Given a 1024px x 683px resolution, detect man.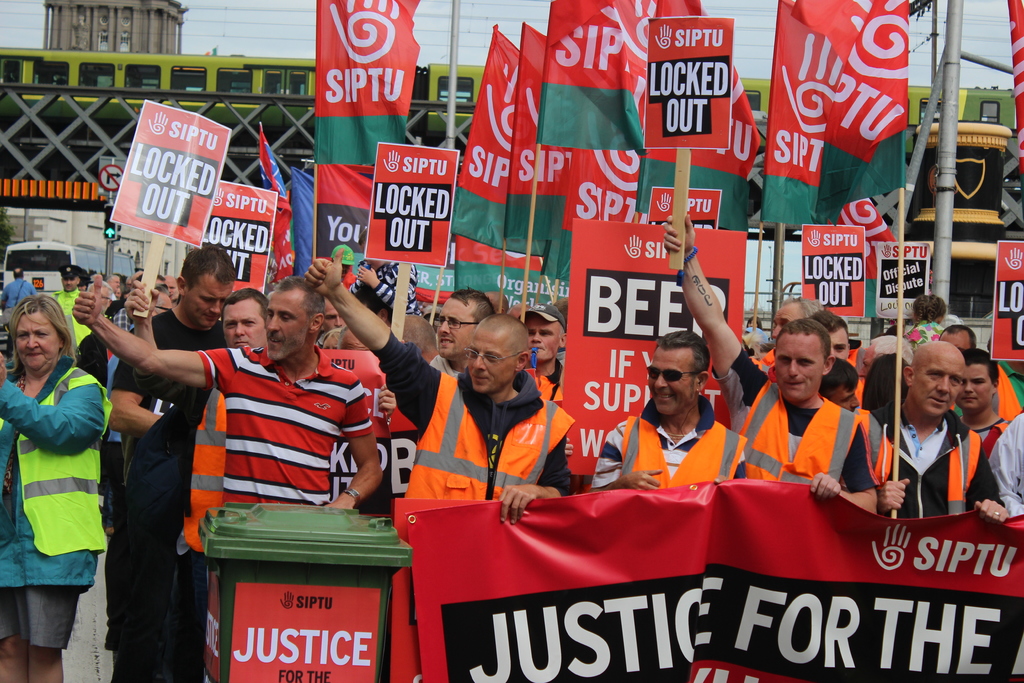
box=[586, 327, 752, 488].
